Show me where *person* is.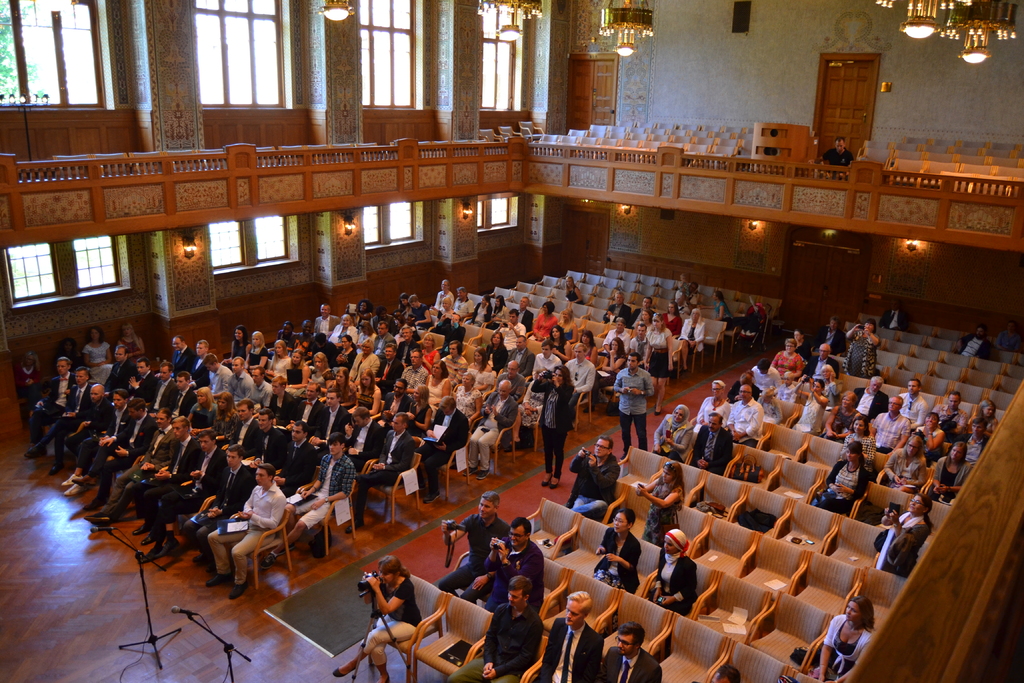
*person* is at <box>710,664,742,682</box>.
